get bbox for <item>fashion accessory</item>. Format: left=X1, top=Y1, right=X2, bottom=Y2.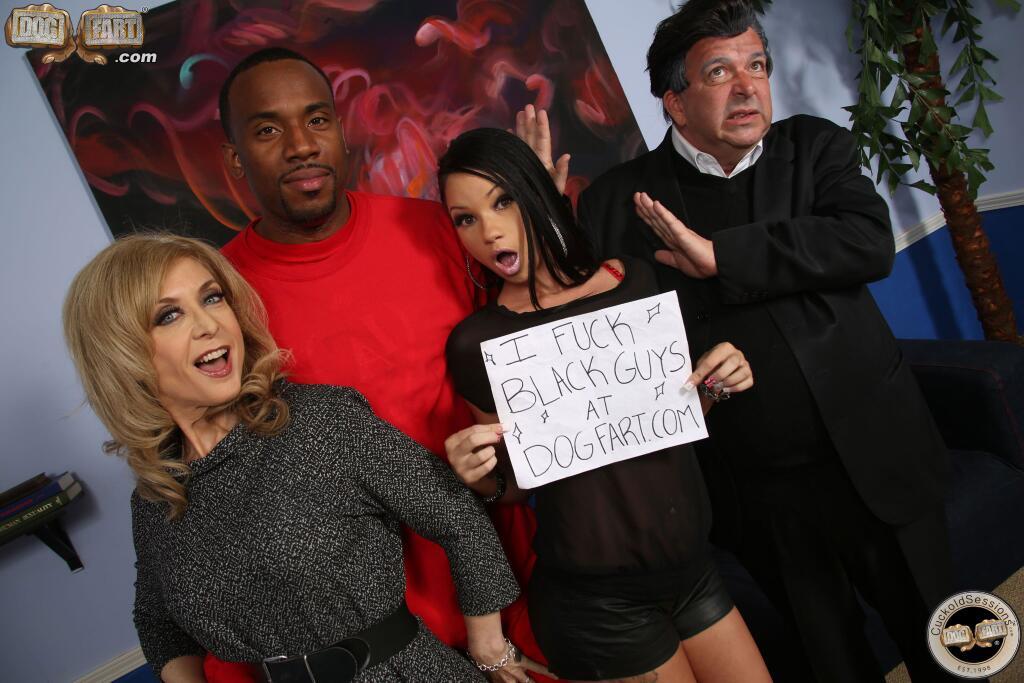
left=465, top=637, right=517, bottom=673.
